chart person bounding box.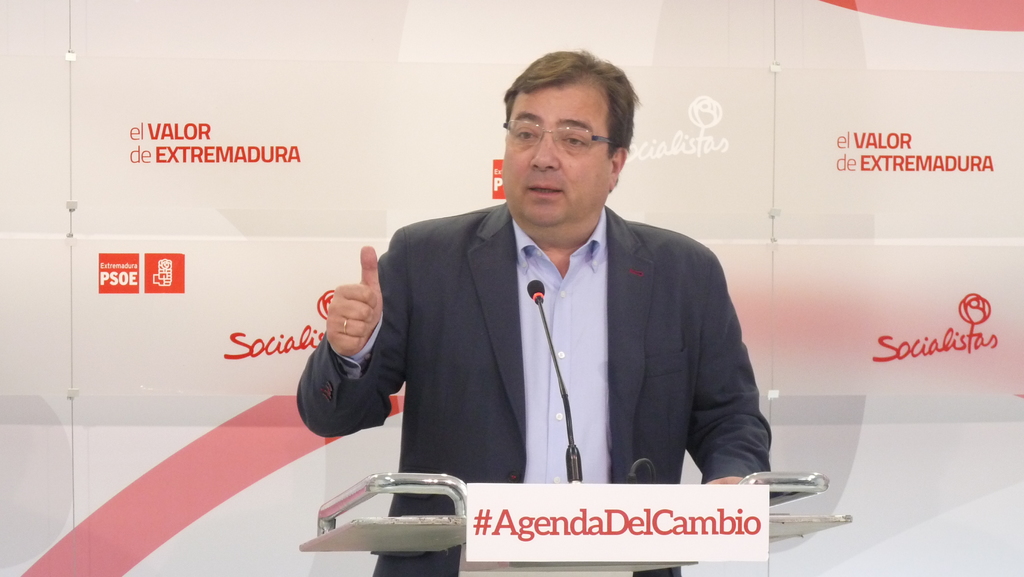
Charted: l=312, t=81, r=750, b=517.
